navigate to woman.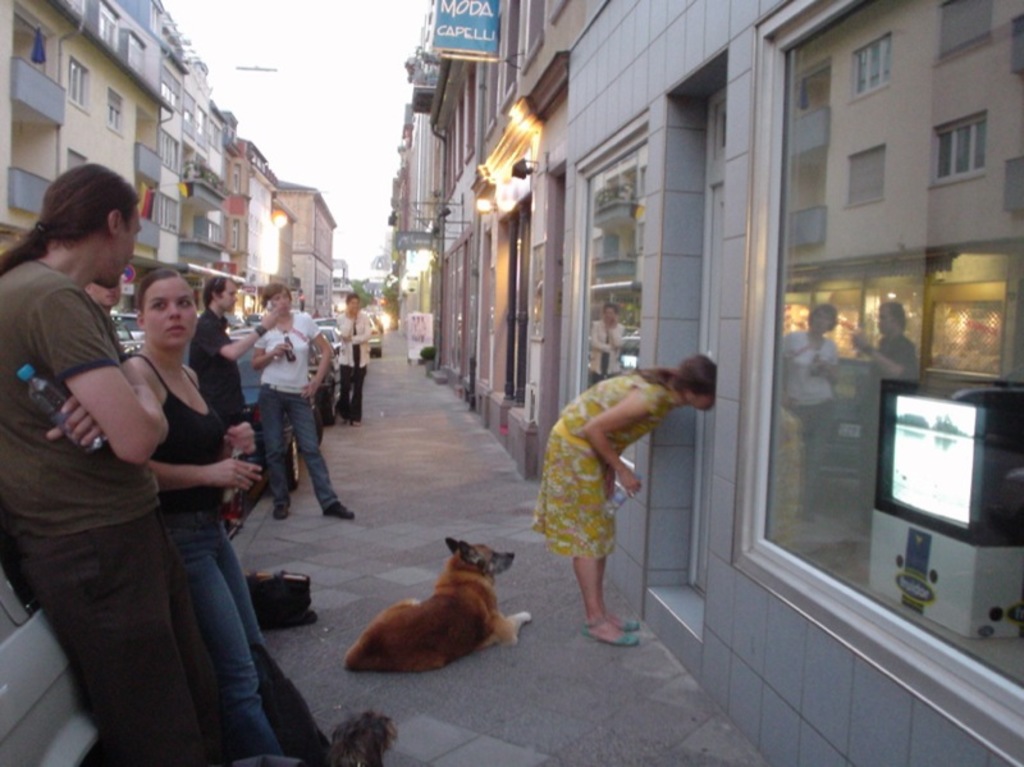
Navigation target: bbox=[128, 268, 328, 758].
